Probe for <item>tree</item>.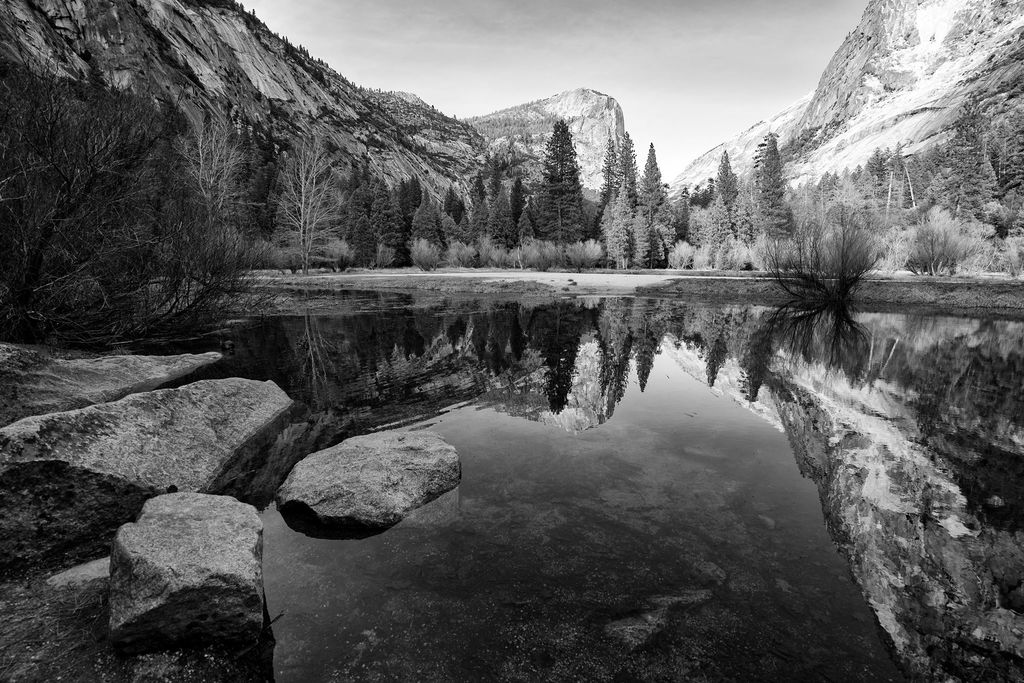
Probe result: bbox=[344, 188, 367, 237].
